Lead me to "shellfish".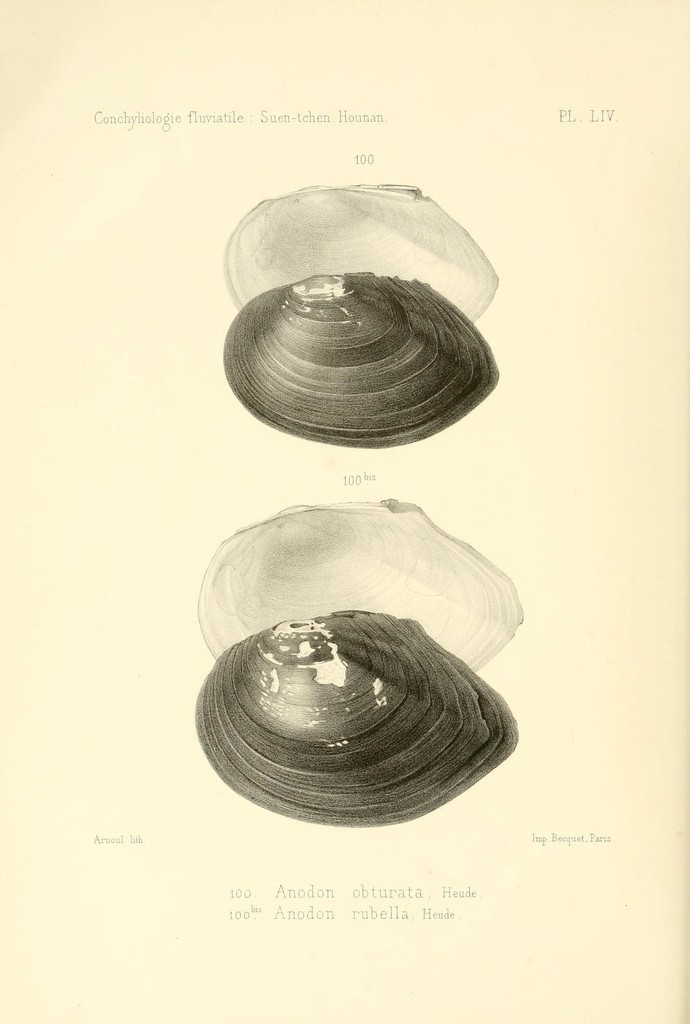
Lead to 223,185,497,325.
